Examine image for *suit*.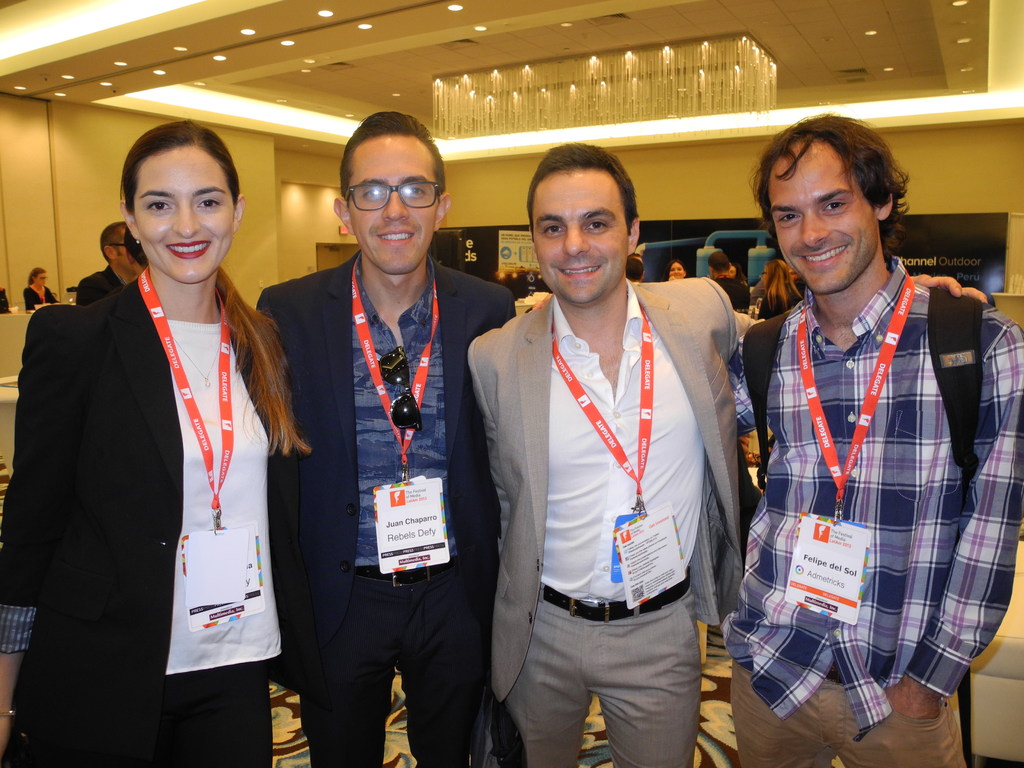
Examination result: crop(708, 275, 752, 310).
